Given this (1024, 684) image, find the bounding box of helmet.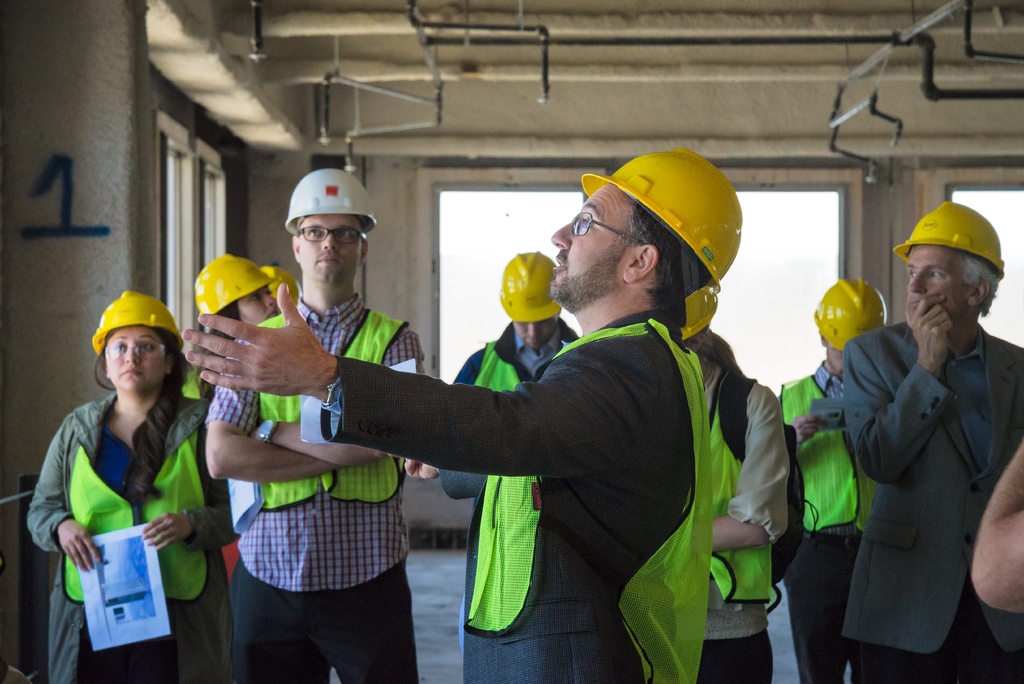
192:257:271:313.
